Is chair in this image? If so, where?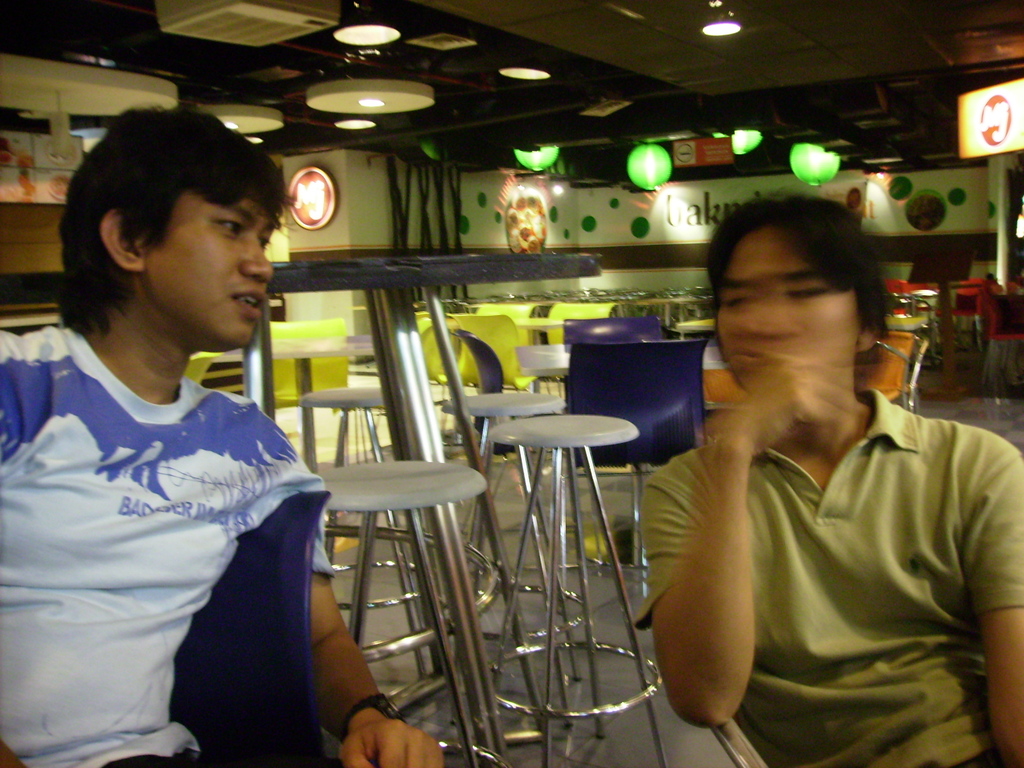
Yes, at region(168, 486, 329, 767).
